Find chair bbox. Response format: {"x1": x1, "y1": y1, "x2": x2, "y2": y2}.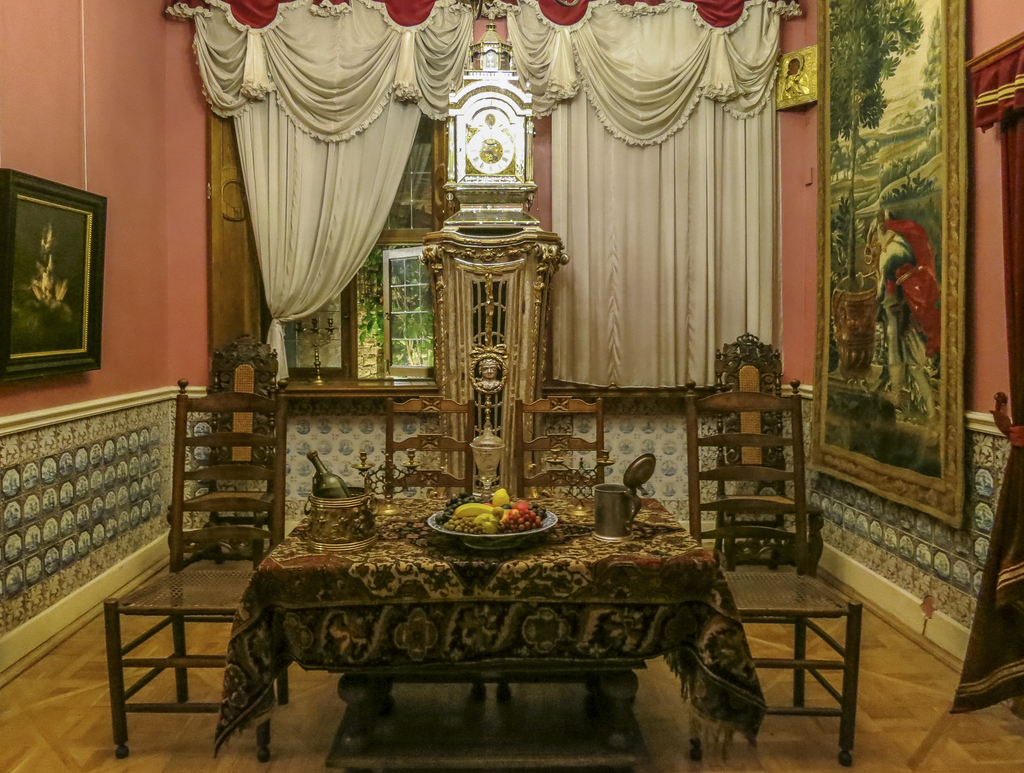
{"x1": 511, "y1": 393, "x2": 604, "y2": 503}.
